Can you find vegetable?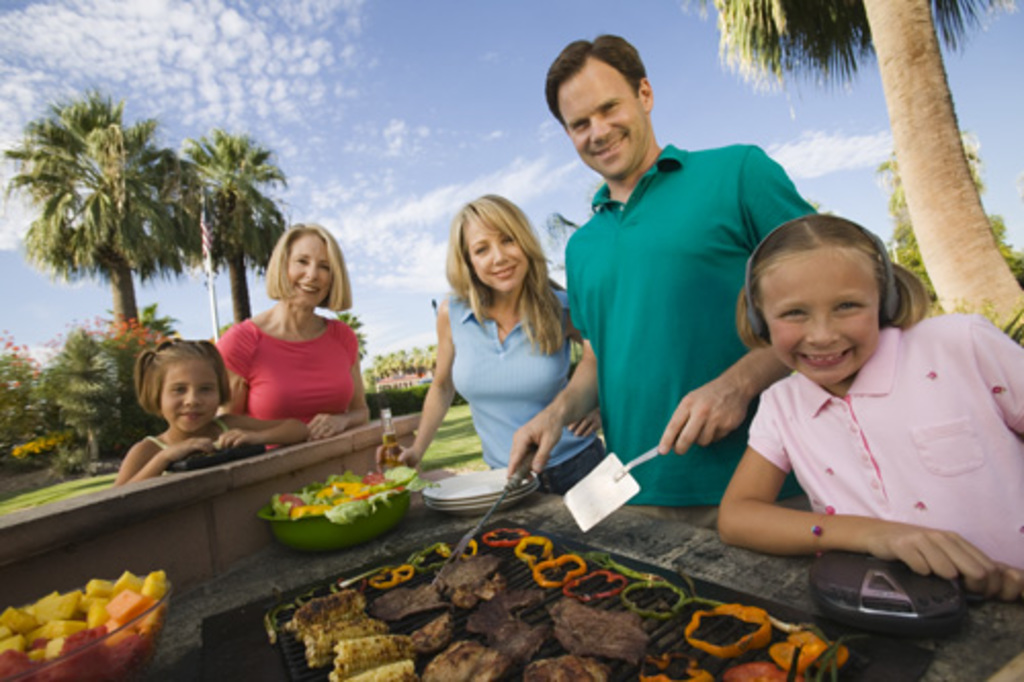
Yes, bounding box: l=580, t=567, r=629, b=600.
